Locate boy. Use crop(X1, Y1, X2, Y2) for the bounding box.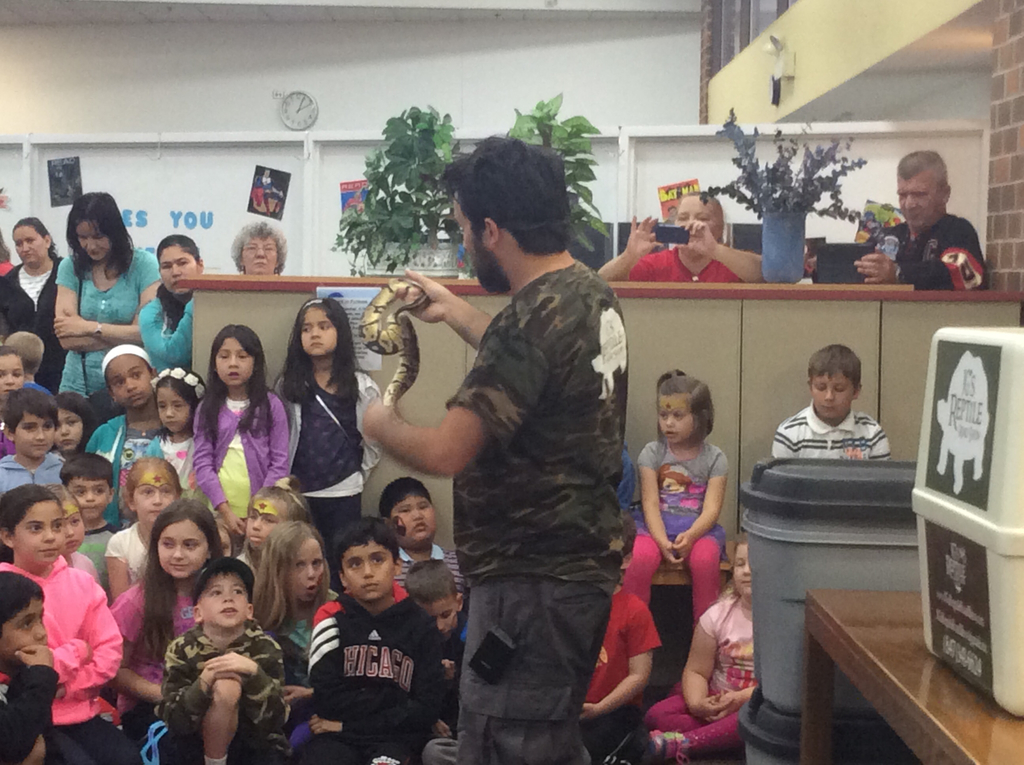
crop(79, 463, 111, 567).
